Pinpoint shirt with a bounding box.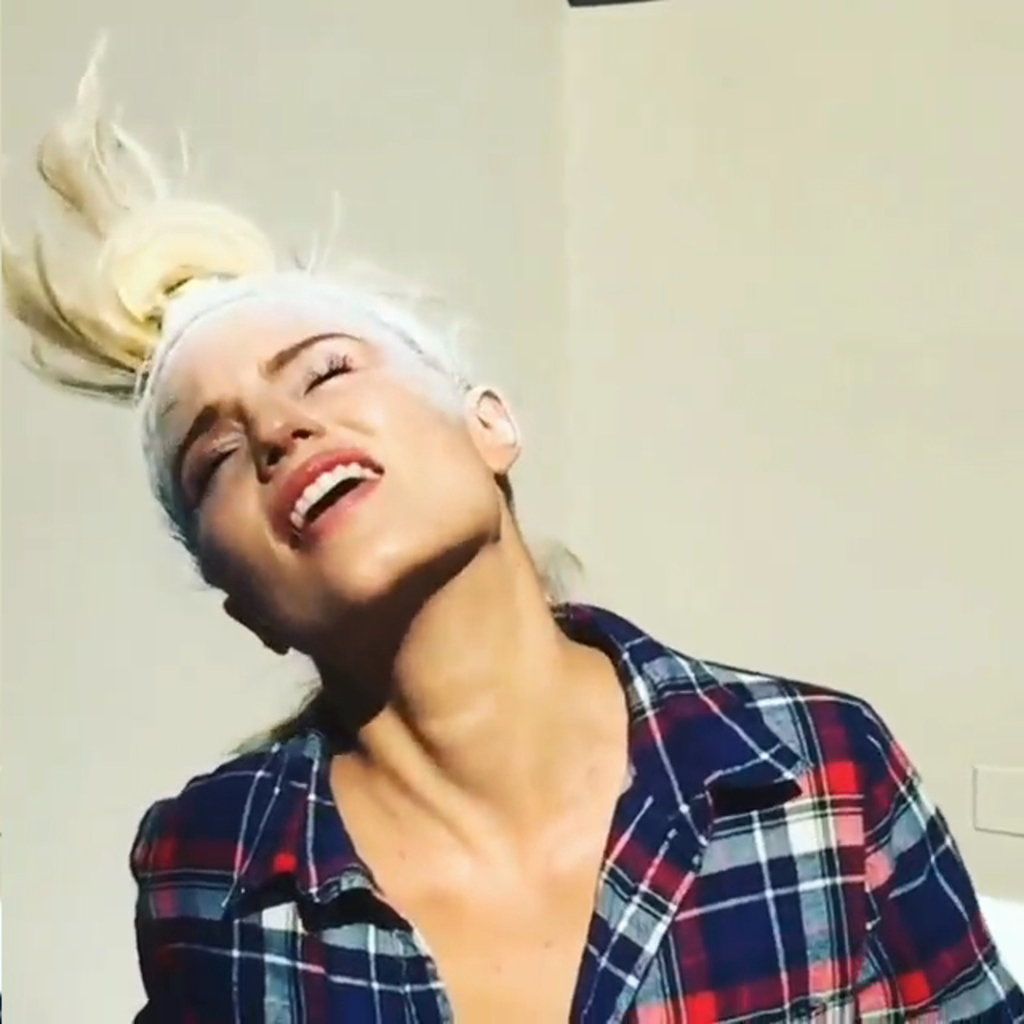
box(77, 490, 915, 1010).
